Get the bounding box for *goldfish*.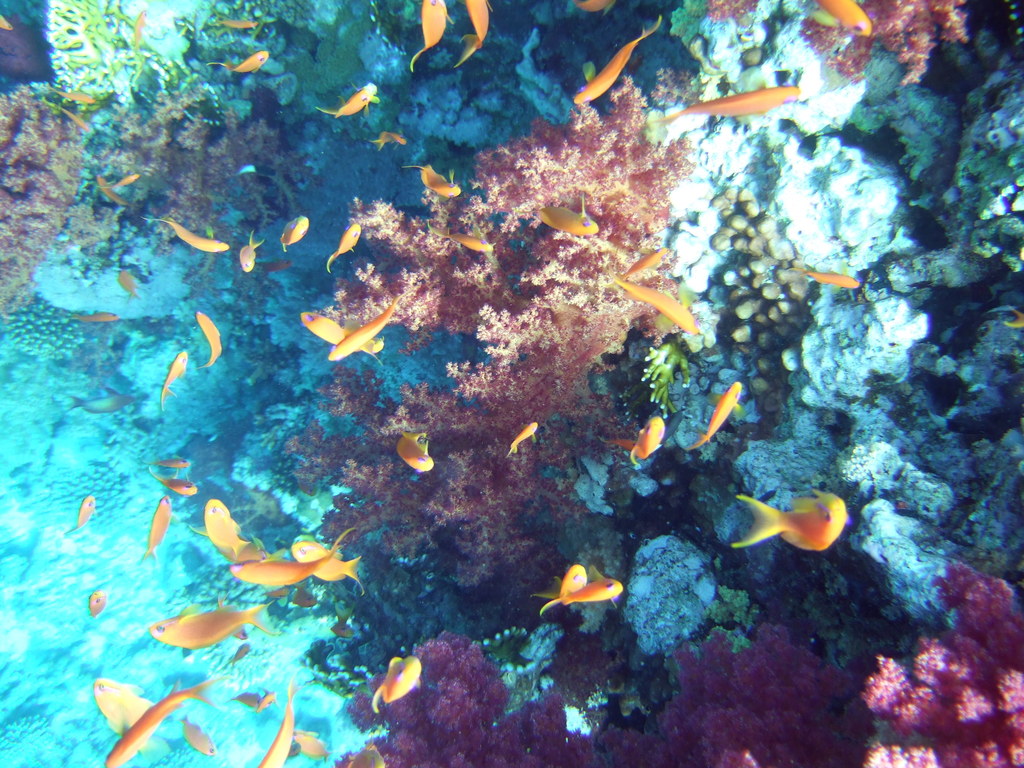
BBox(181, 716, 217, 756).
